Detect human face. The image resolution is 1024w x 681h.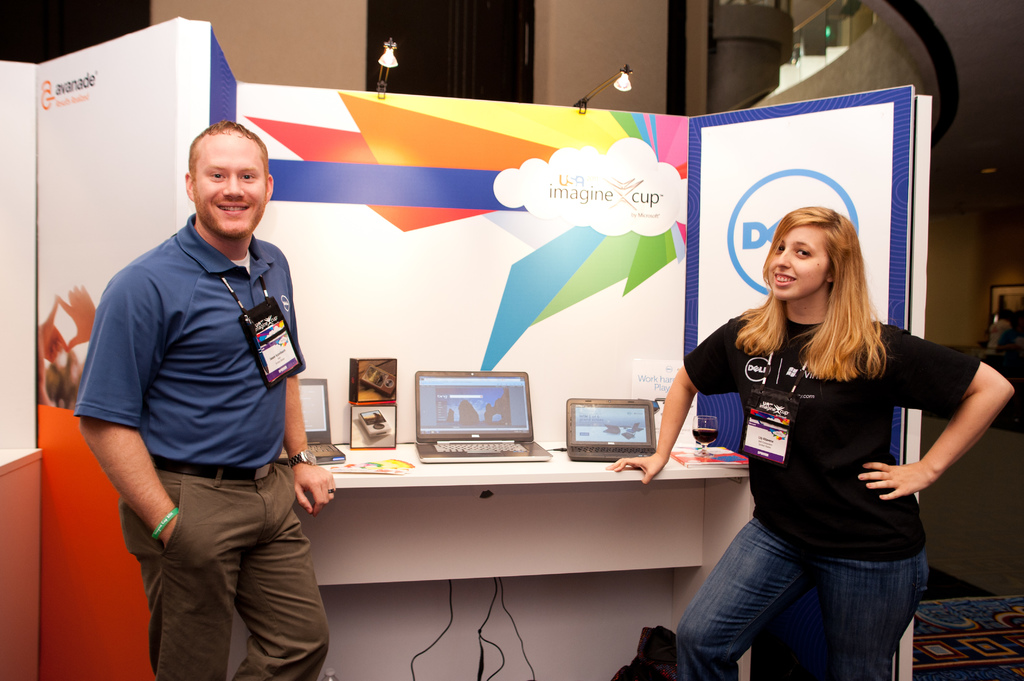
(x1=767, y1=225, x2=830, y2=301).
